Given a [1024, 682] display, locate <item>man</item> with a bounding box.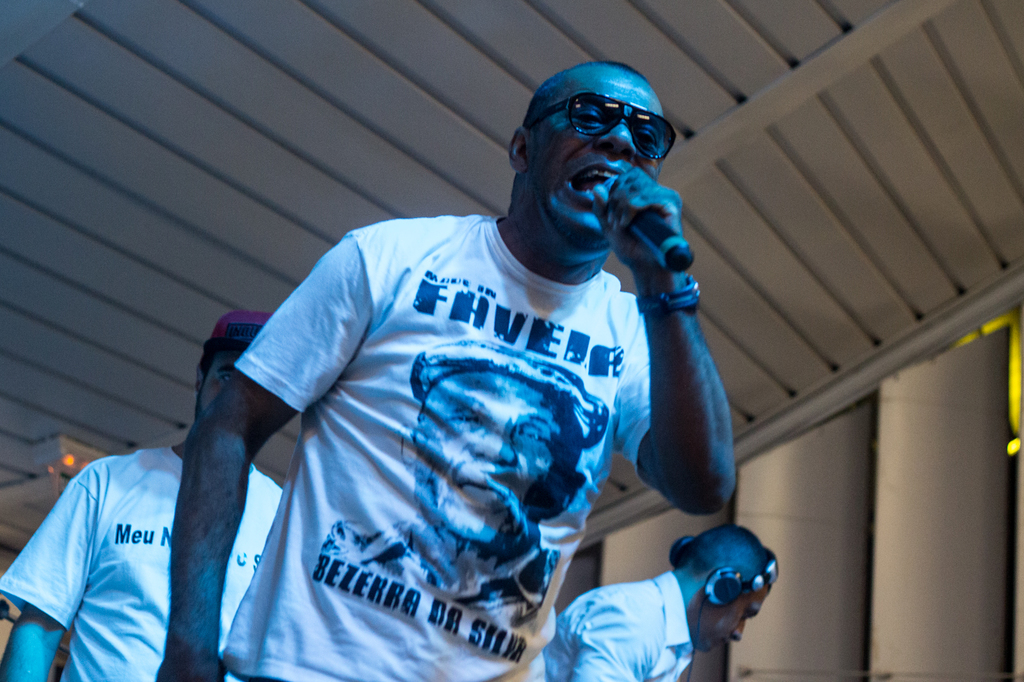
Located: [left=148, top=60, right=735, bottom=681].
